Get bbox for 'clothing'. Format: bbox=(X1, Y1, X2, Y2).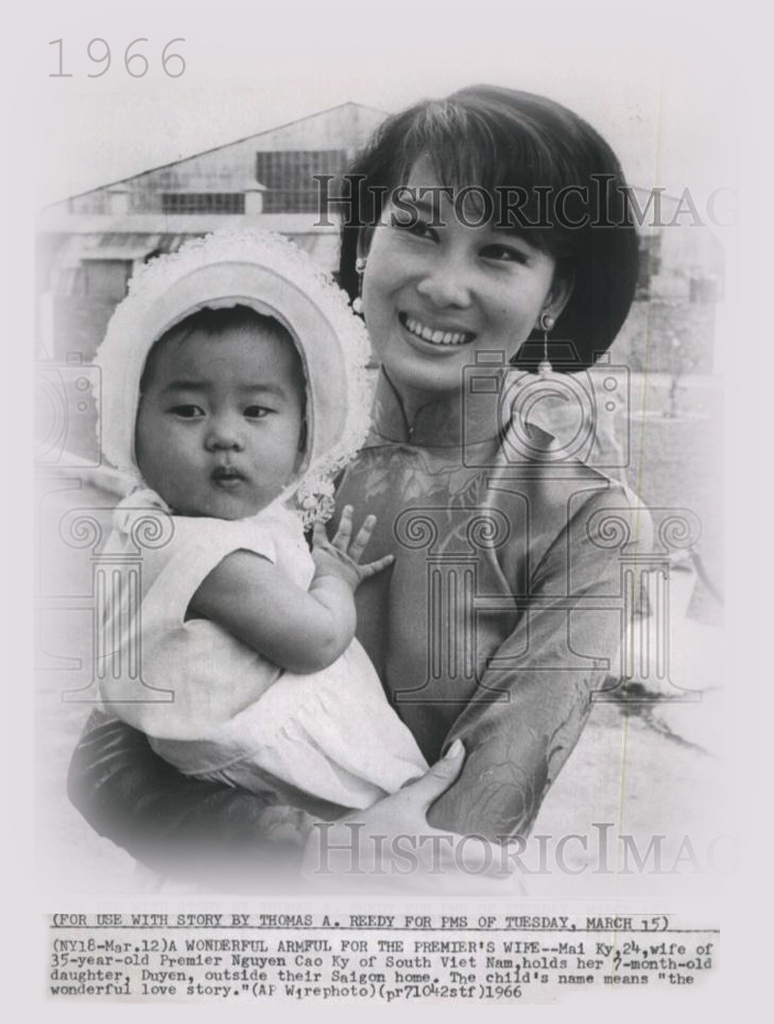
bbox=(59, 363, 651, 905).
